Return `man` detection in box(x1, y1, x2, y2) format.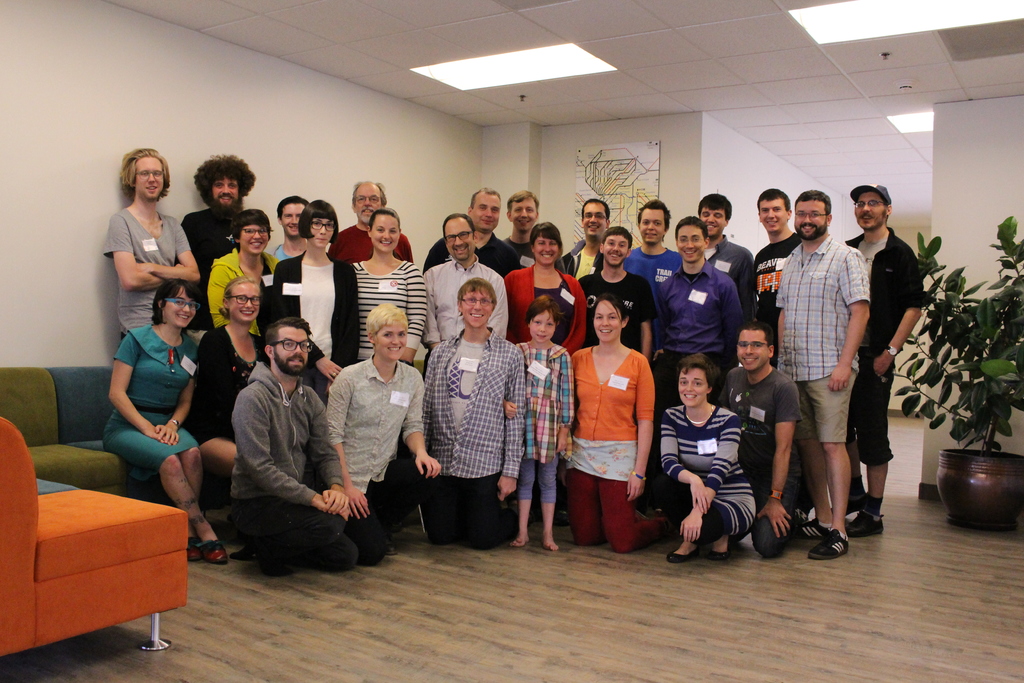
box(714, 316, 805, 556).
